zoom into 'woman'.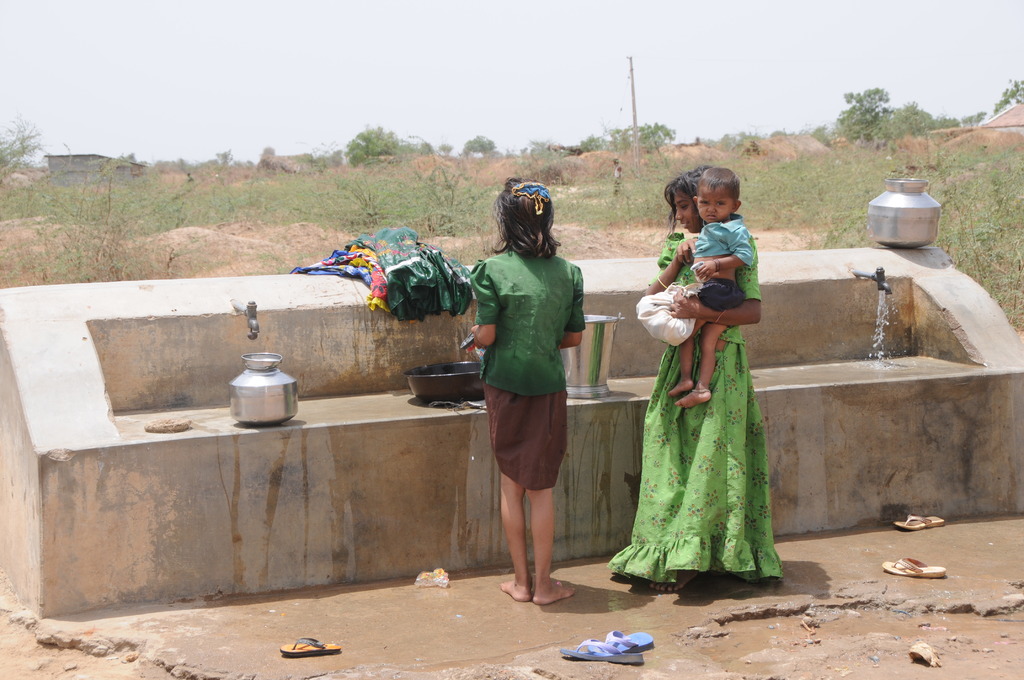
Zoom target: (468,177,605,600).
